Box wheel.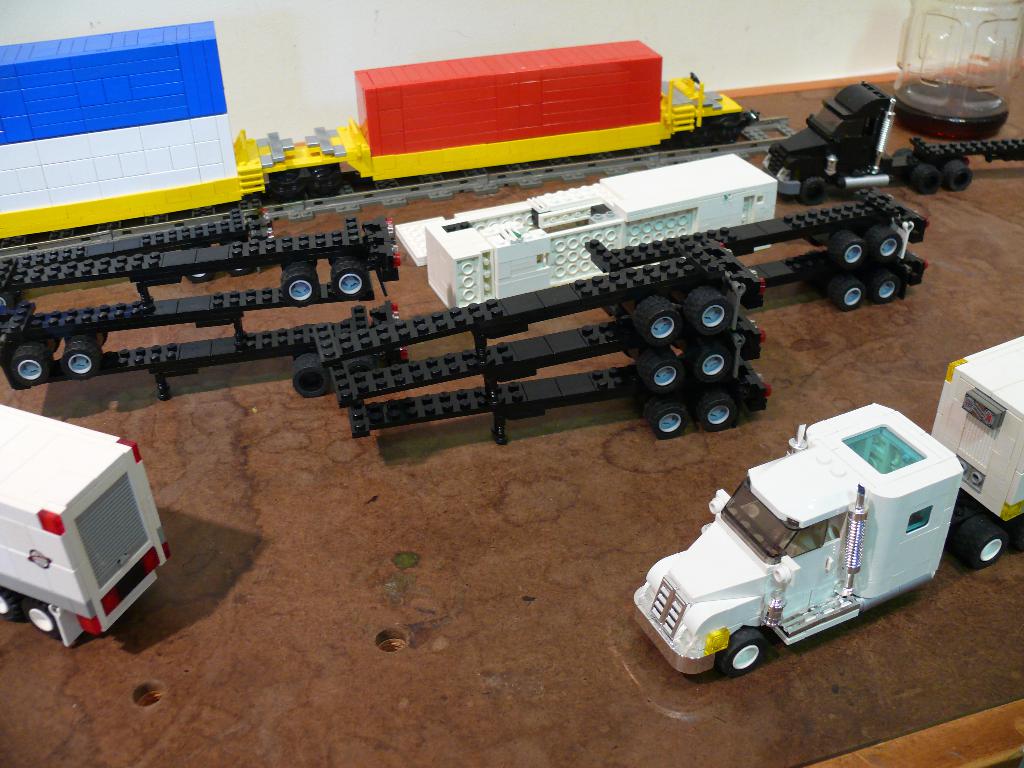
bbox=[189, 268, 209, 284].
